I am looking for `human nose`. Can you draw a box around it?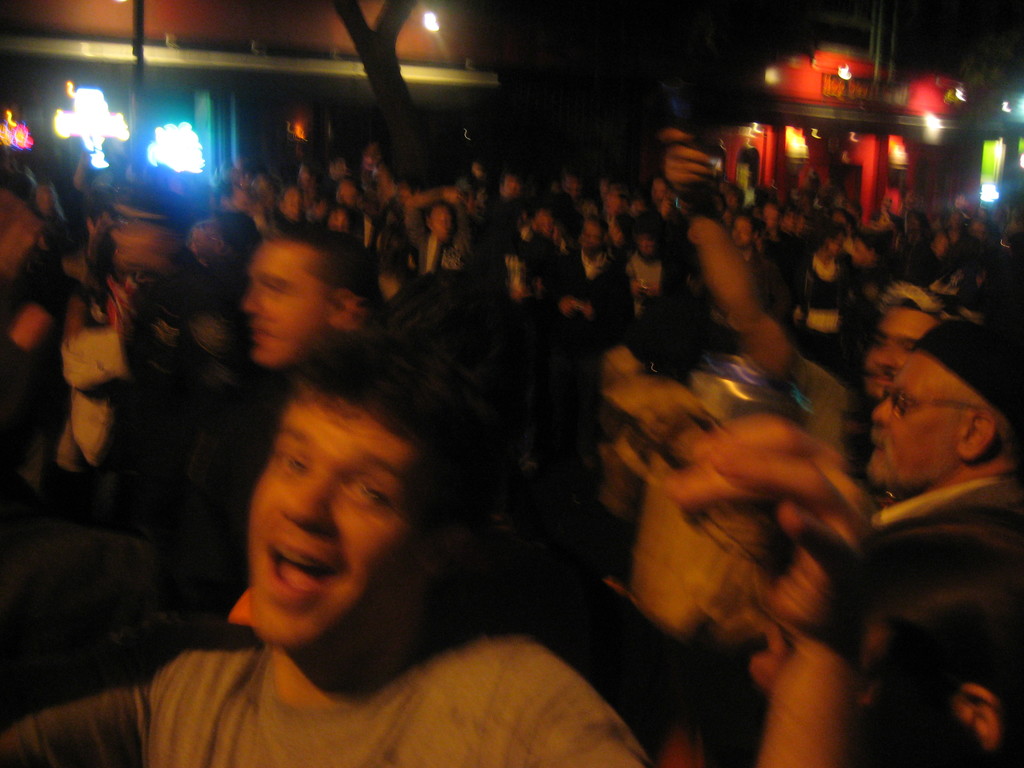
Sure, the bounding box is 874, 344, 898, 367.
